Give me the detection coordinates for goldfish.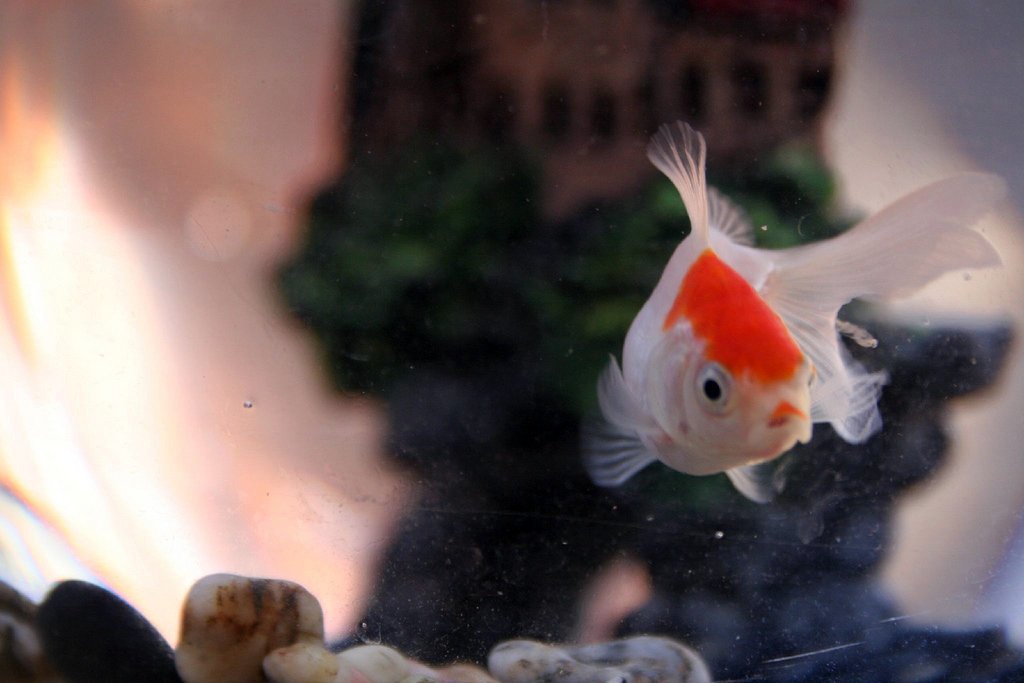
rect(580, 120, 1002, 501).
